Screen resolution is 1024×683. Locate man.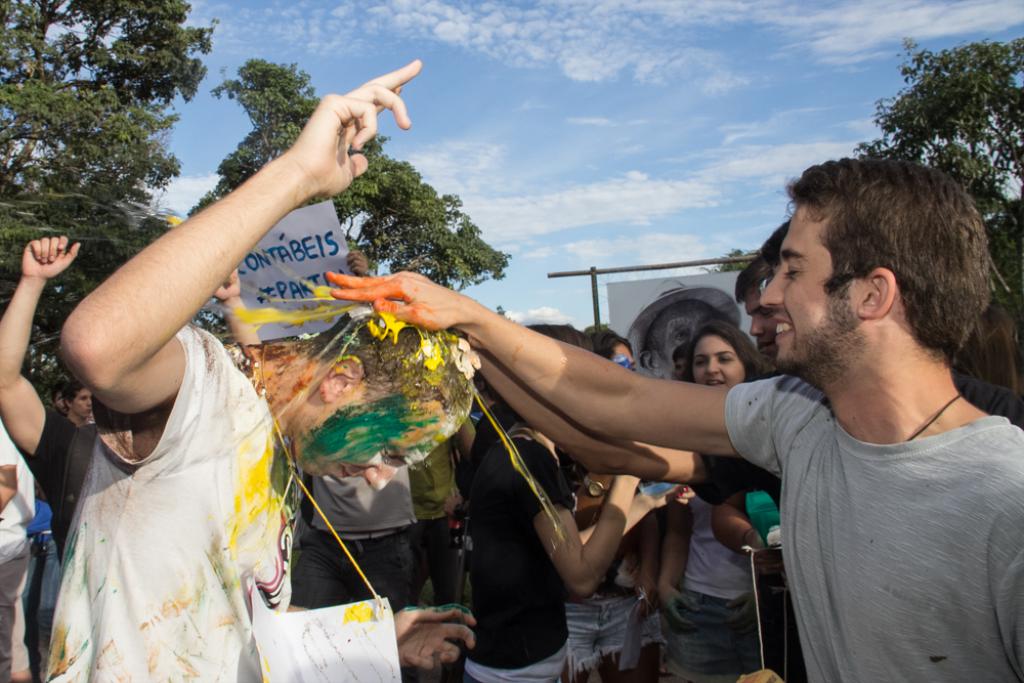
BBox(61, 375, 98, 437).
